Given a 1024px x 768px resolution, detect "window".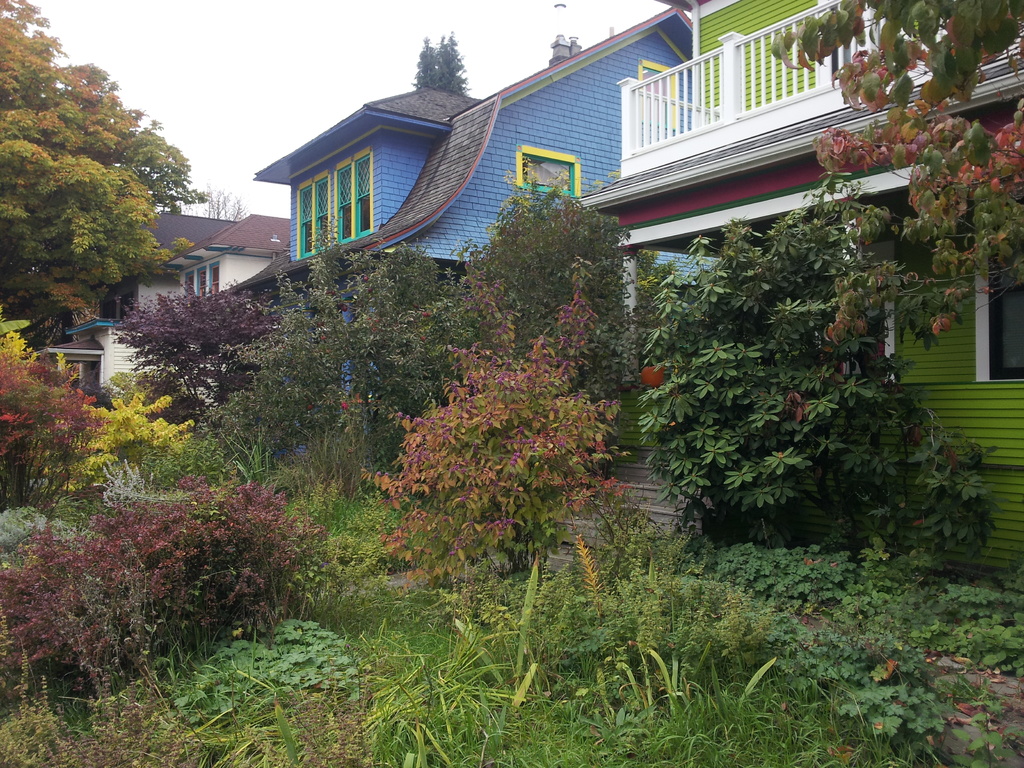
(291,127,376,229).
